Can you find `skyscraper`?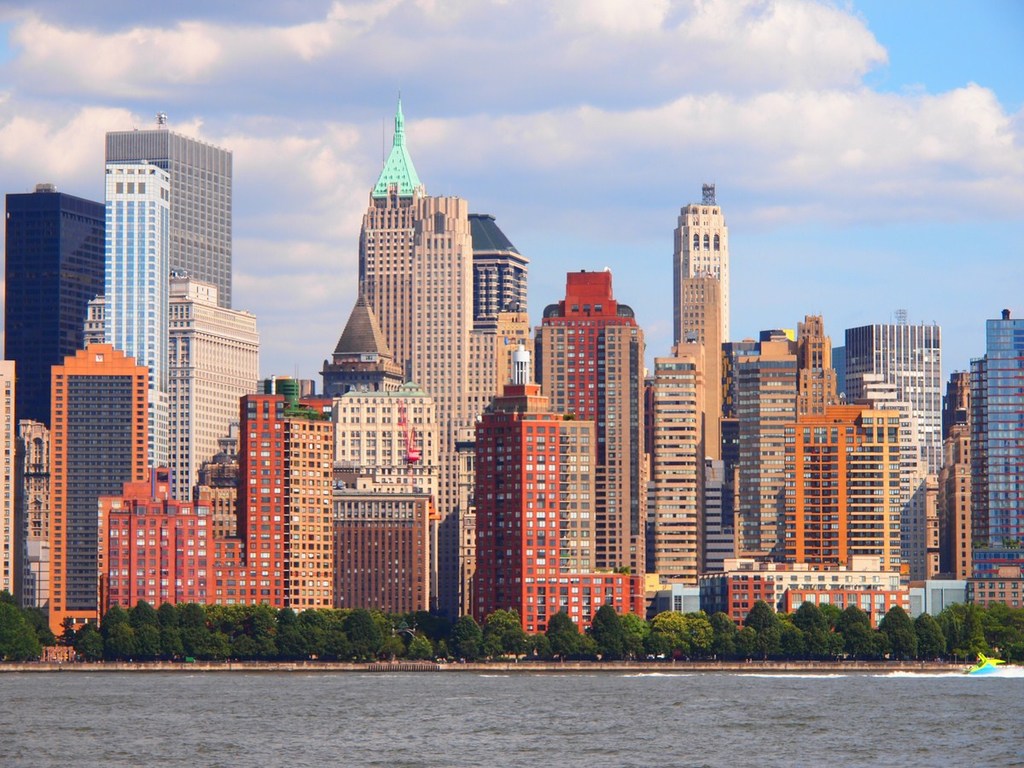
Yes, bounding box: <bbox>412, 195, 477, 447</bbox>.
